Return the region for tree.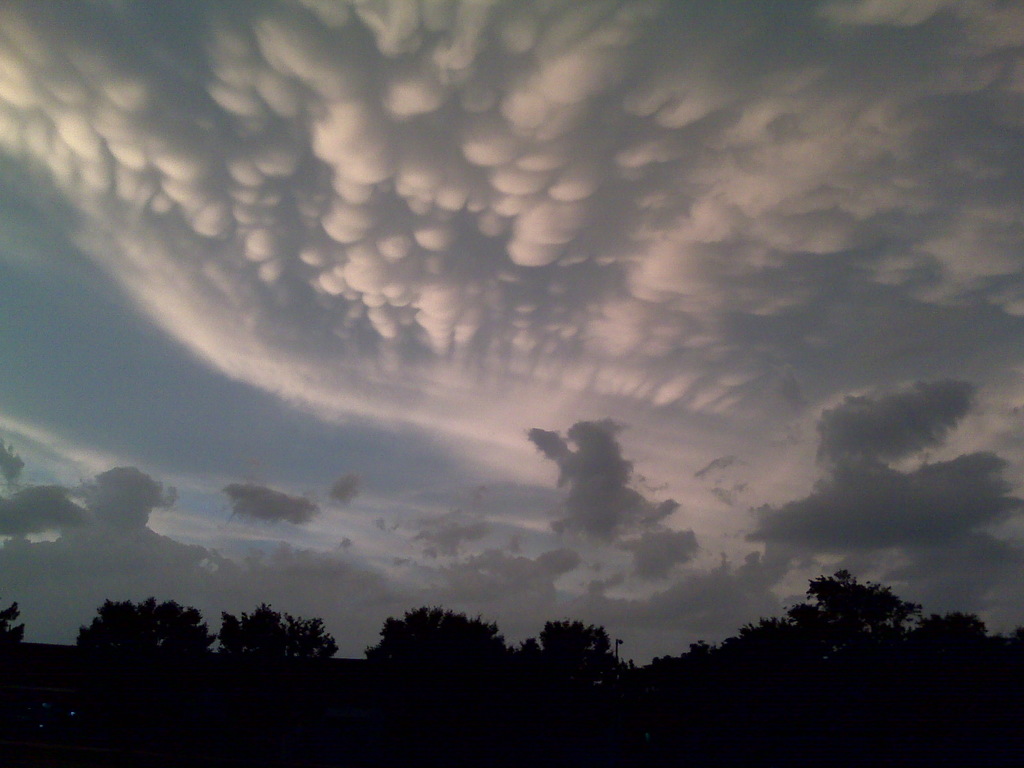
{"x1": 215, "y1": 606, "x2": 337, "y2": 659}.
